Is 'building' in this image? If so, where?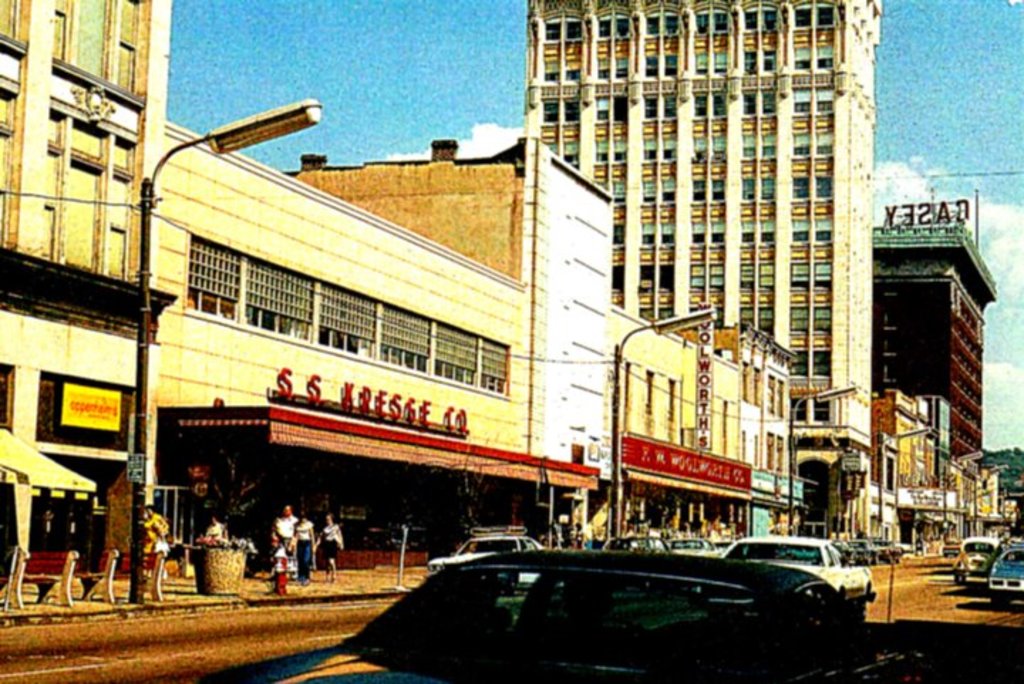
Yes, at <box>149,124,528,567</box>.
